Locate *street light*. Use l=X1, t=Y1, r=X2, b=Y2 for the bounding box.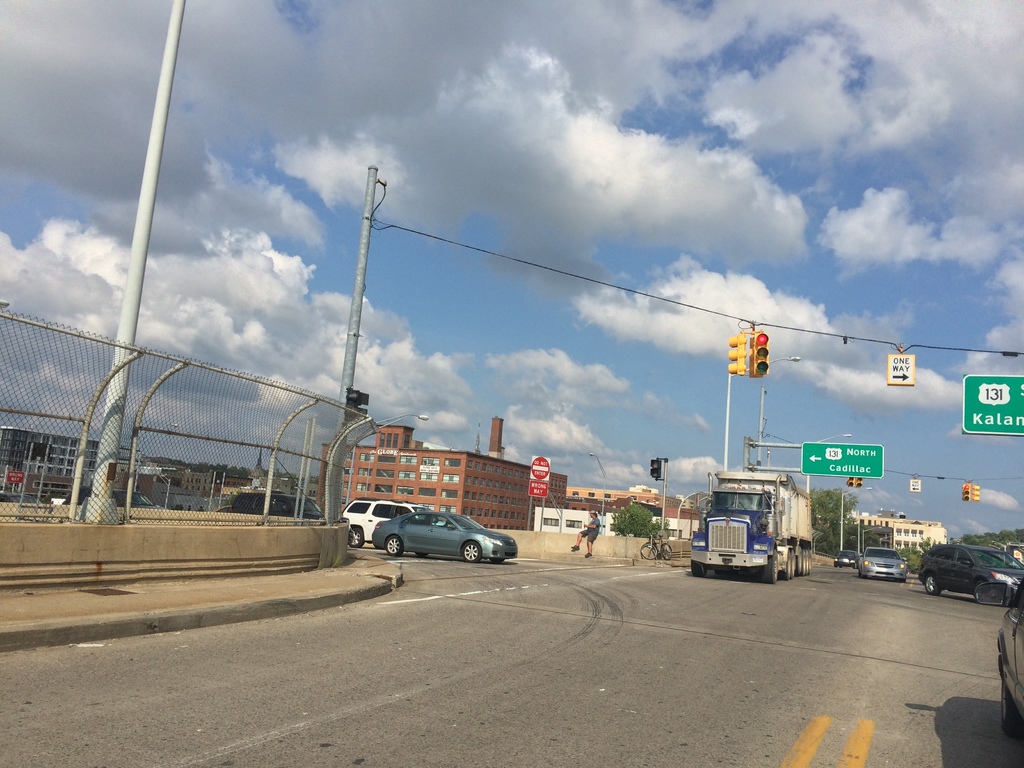
l=372, t=415, r=433, b=433.
